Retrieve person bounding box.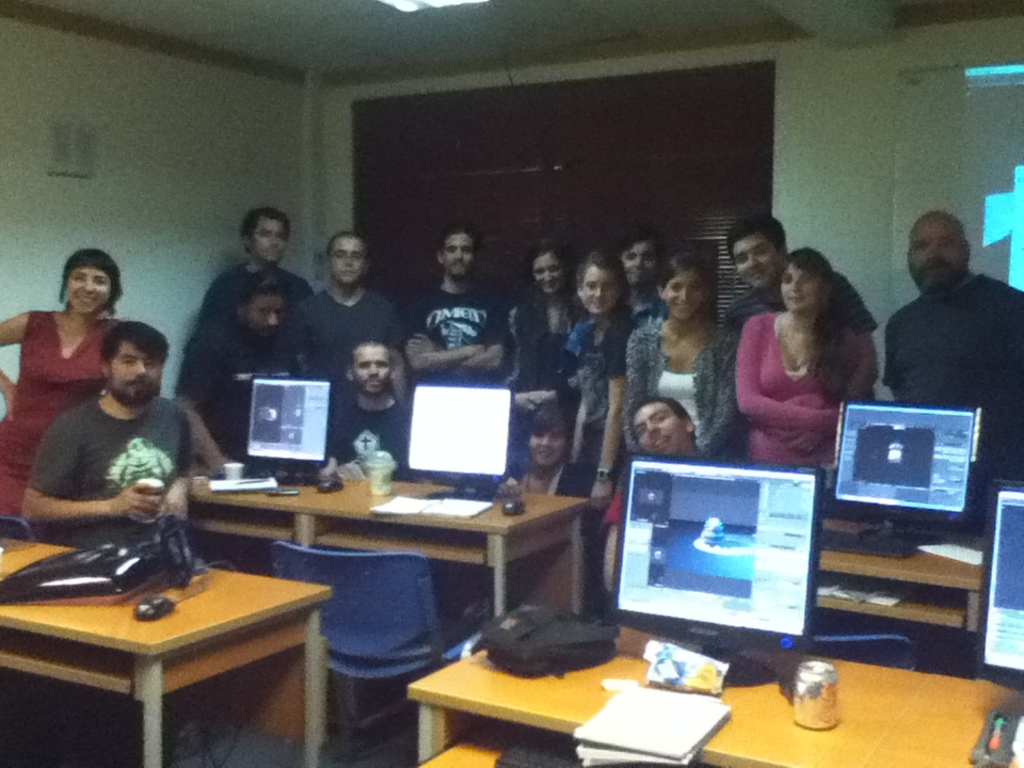
Bounding box: region(718, 245, 885, 483).
